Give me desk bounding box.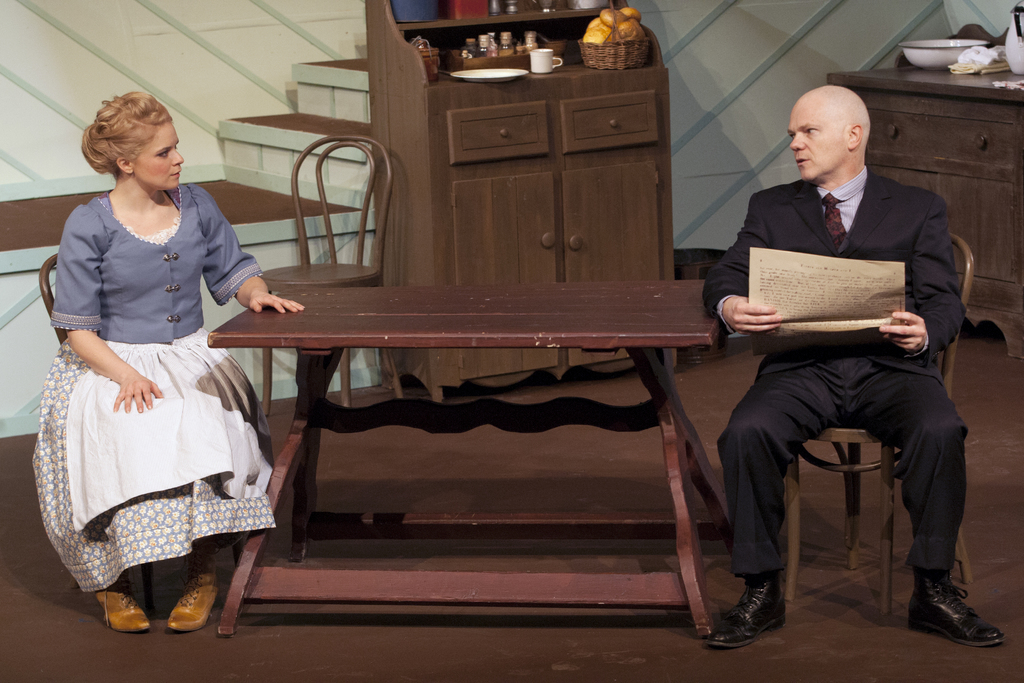
(211, 248, 763, 662).
